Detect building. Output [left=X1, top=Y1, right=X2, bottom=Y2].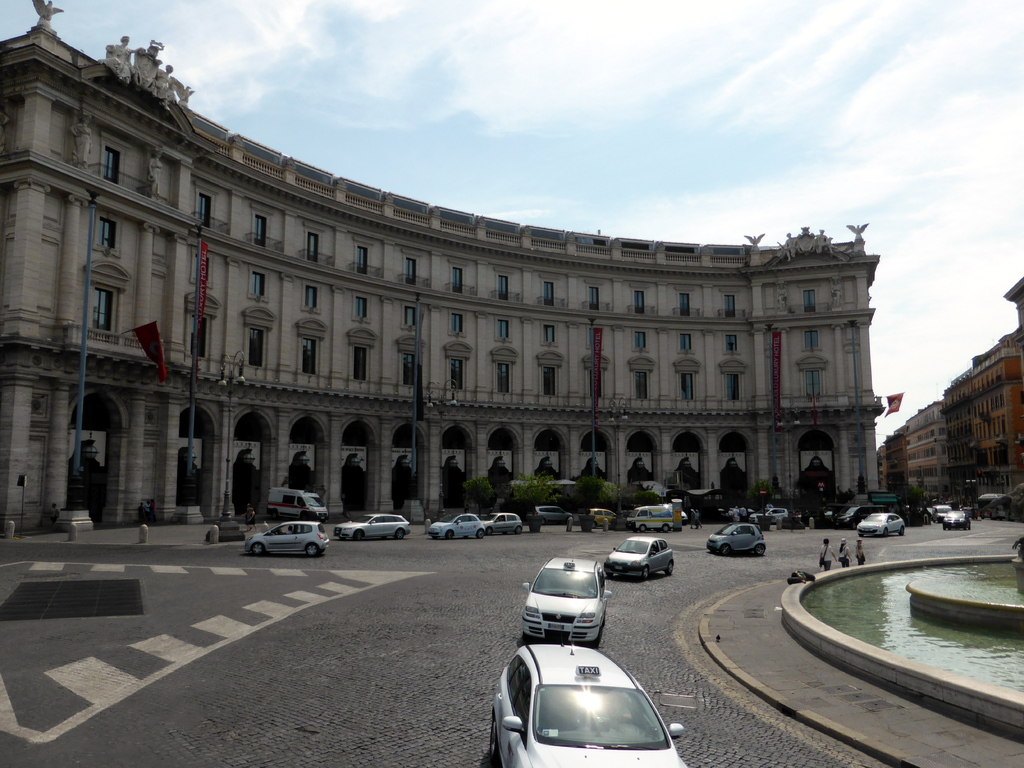
[left=0, top=0, right=887, bottom=537].
